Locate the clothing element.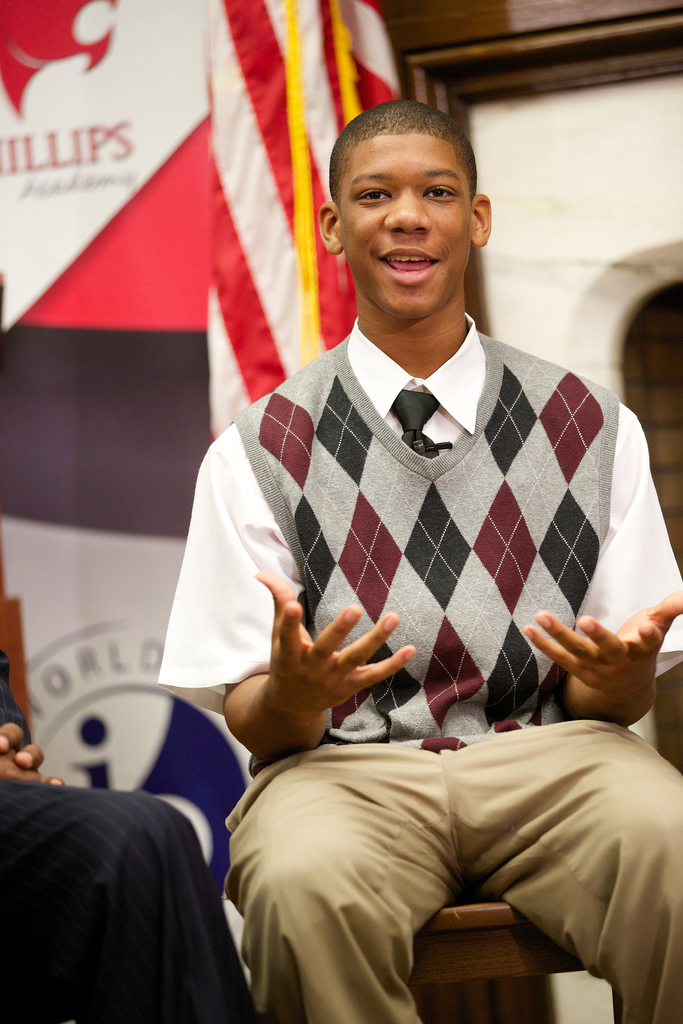
Element bbox: <box>0,774,261,1023</box>.
